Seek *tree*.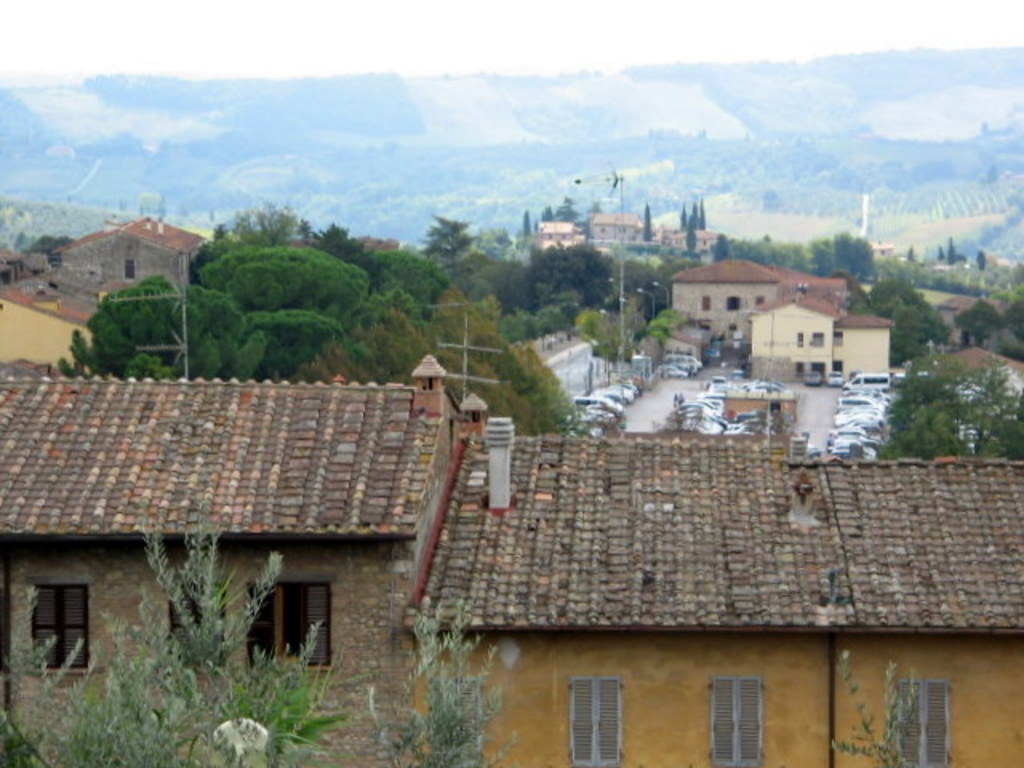
<region>662, 192, 715, 251</region>.
